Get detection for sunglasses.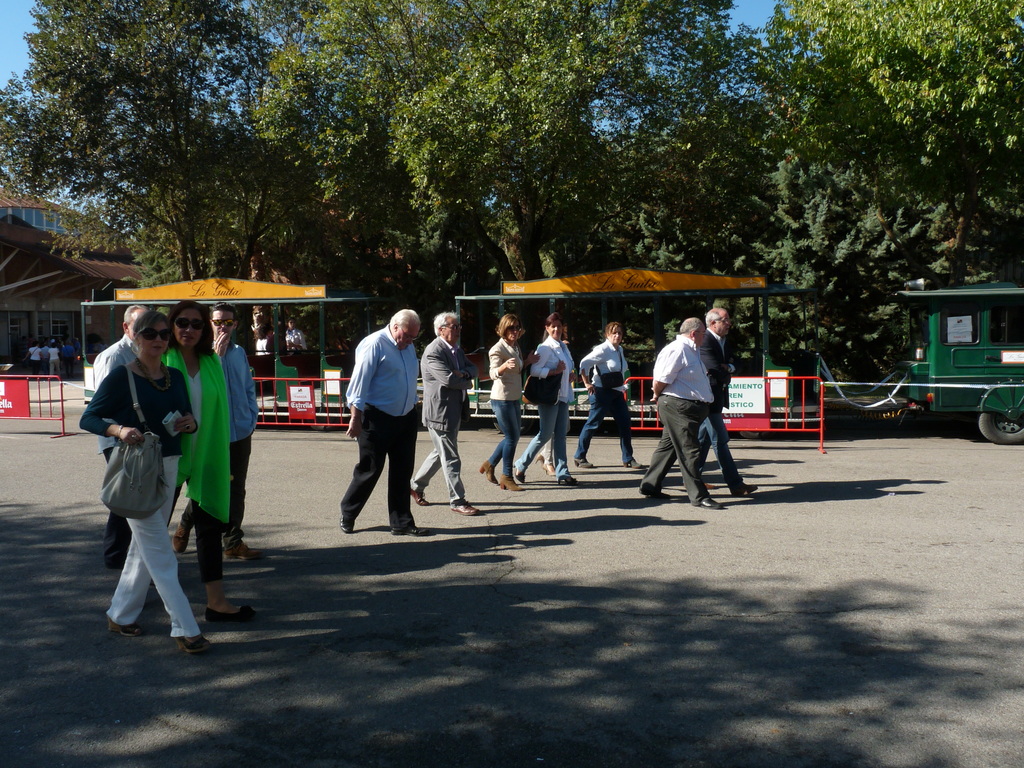
Detection: (left=173, top=320, right=206, bottom=331).
